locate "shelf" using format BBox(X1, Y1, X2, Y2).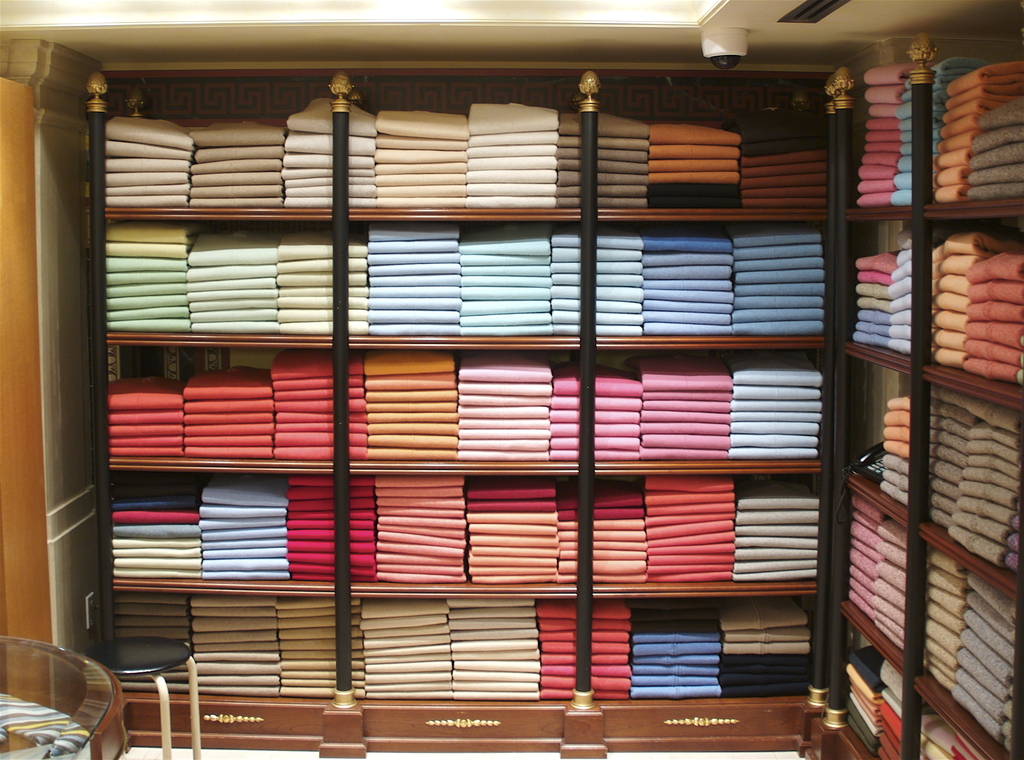
BBox(830, 49, 1019, 758).
